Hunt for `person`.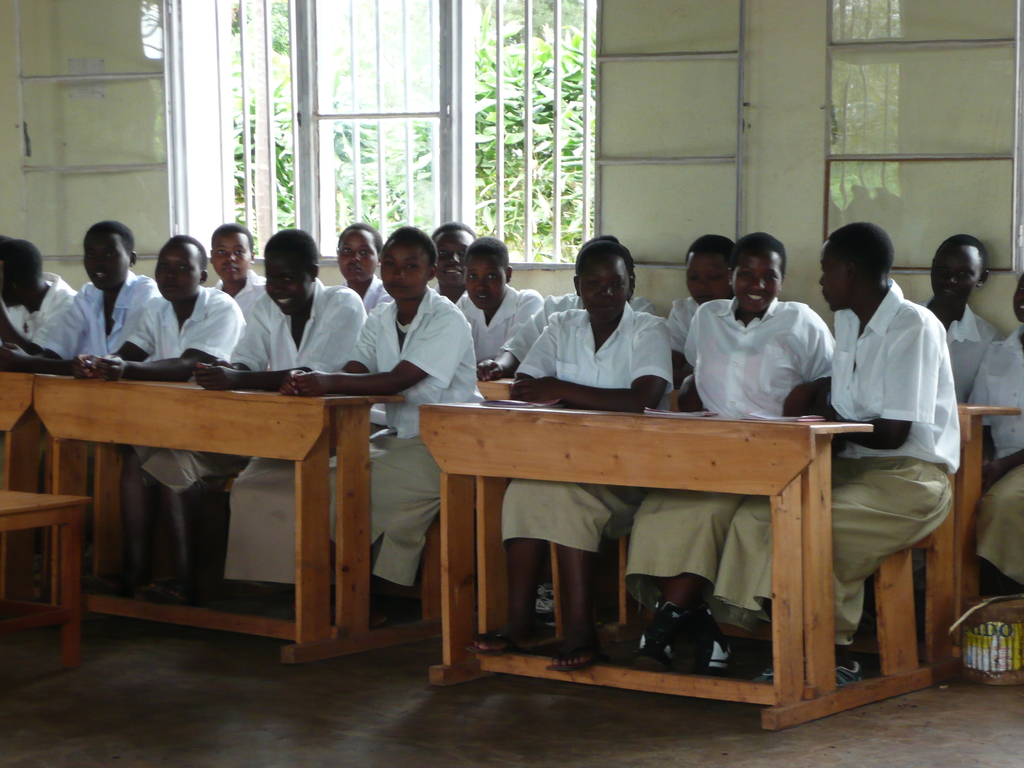
Hunted down at l=319, t=219, r=478, b=622.
